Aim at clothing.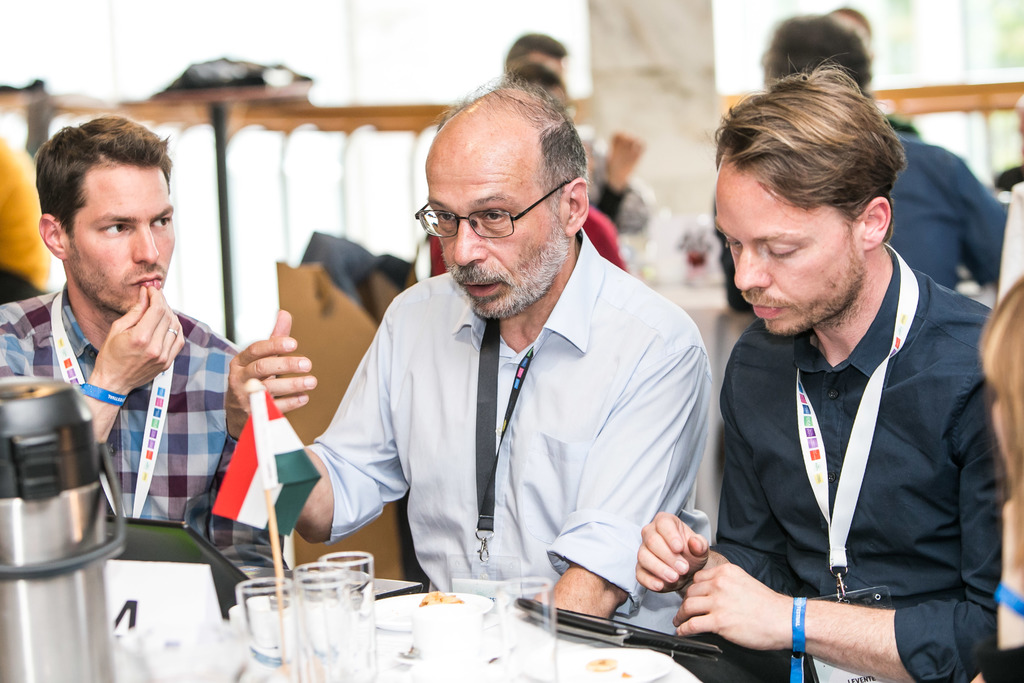
Aimed at region(879, 126, 1011, 303).
